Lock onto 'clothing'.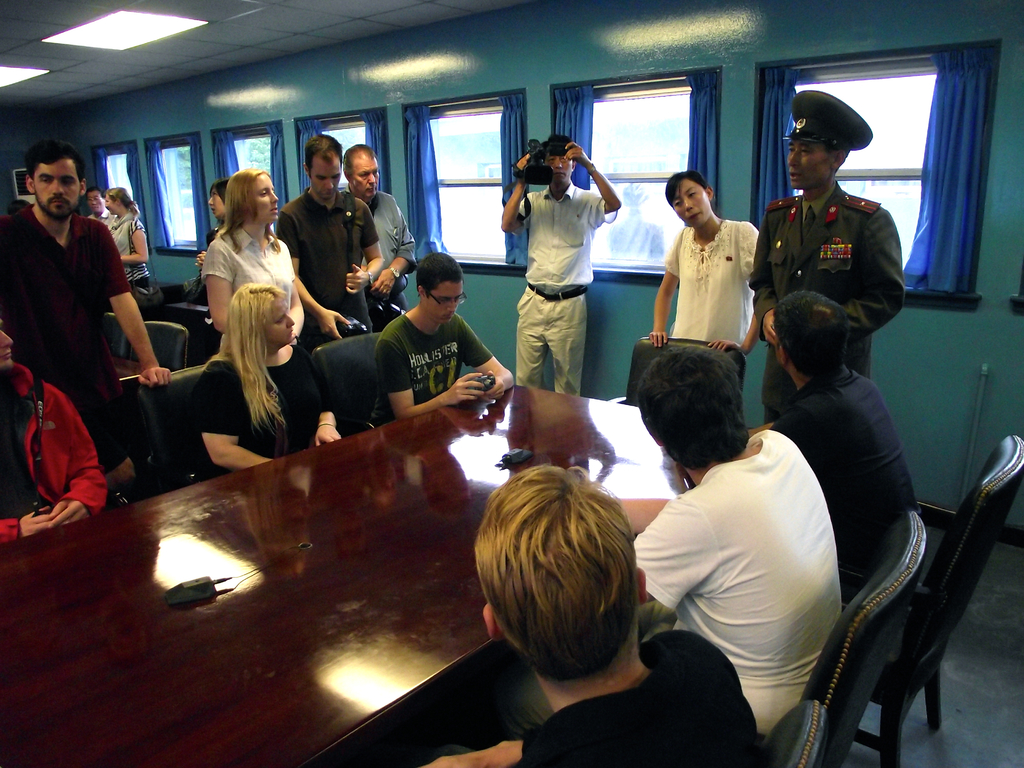
Locked: (510,461,855,767).
